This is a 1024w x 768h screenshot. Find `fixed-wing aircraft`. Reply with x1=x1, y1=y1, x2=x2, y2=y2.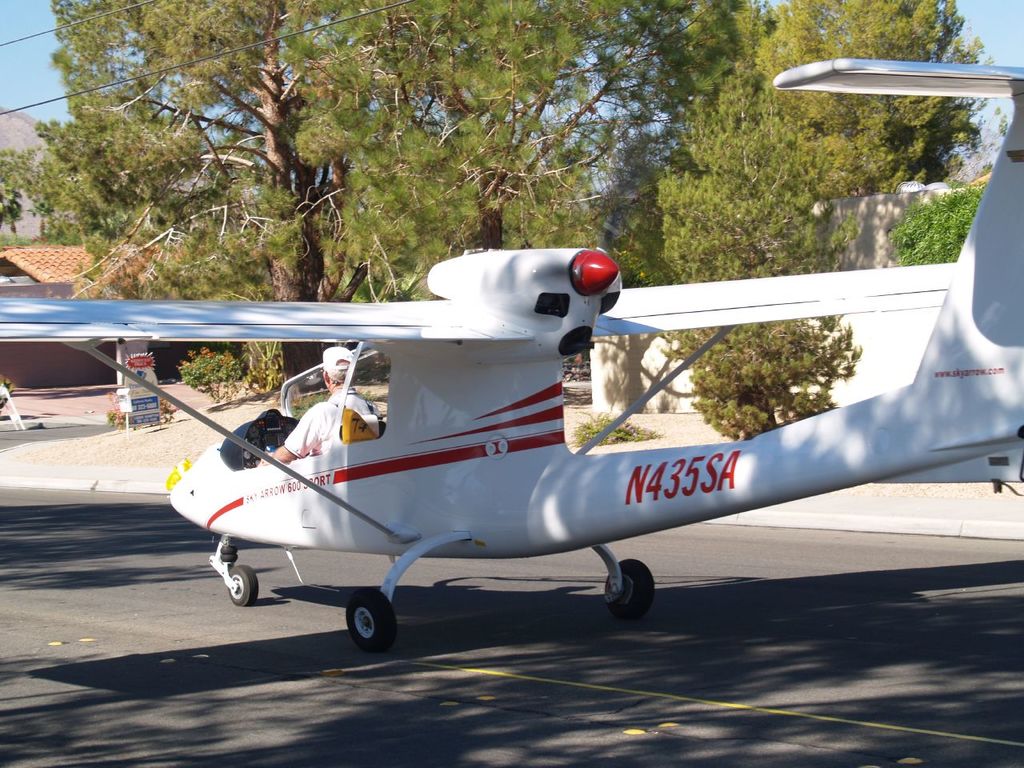
x1=0, y1=55, x2=1023, y2=656.
